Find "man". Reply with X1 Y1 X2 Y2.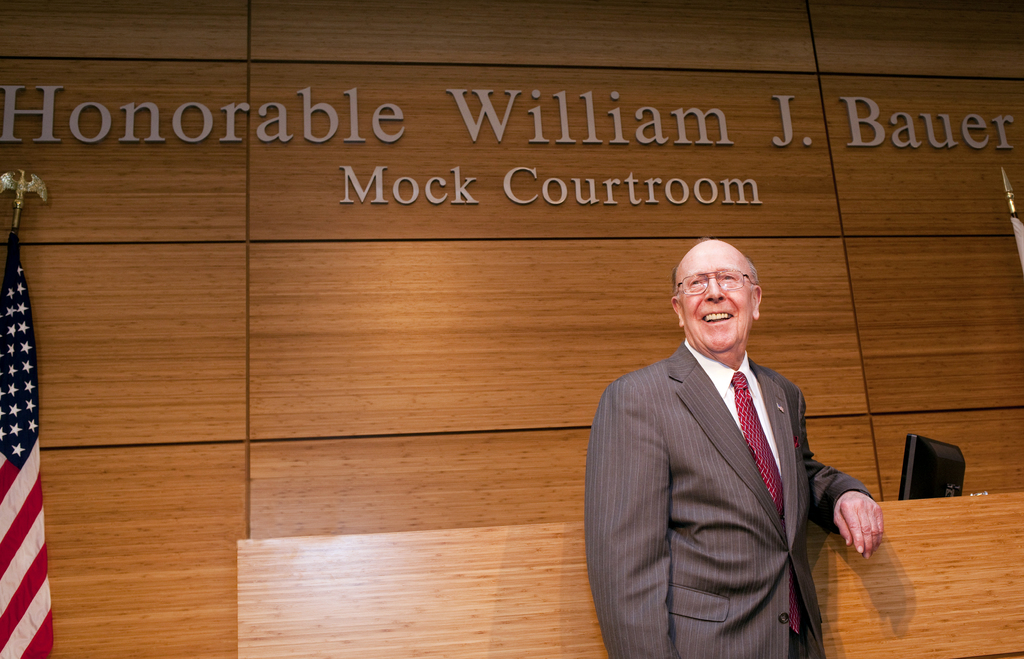
602 231 874 650.
